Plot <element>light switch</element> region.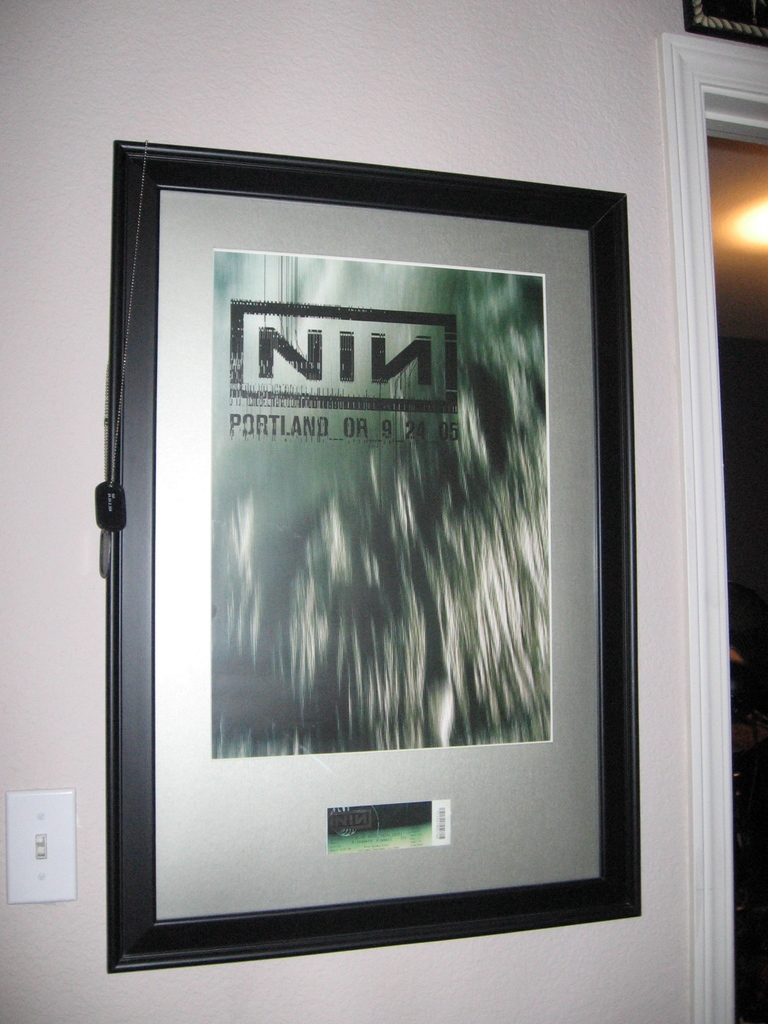
Plotted at locate(4, 787, 74, 908).
